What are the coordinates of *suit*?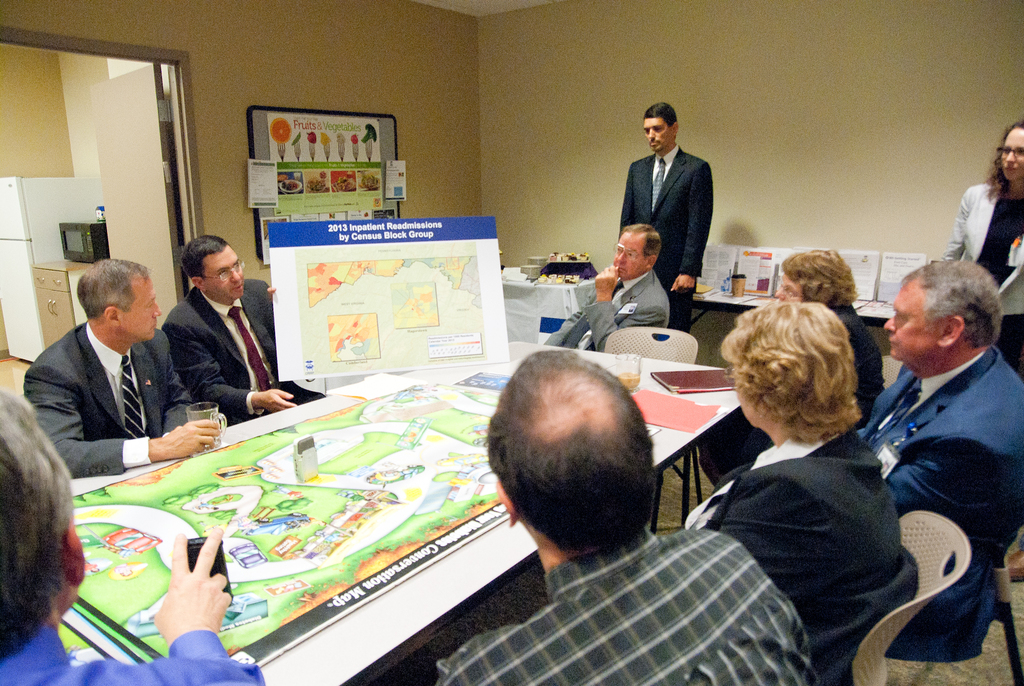
161,274,322,419.
